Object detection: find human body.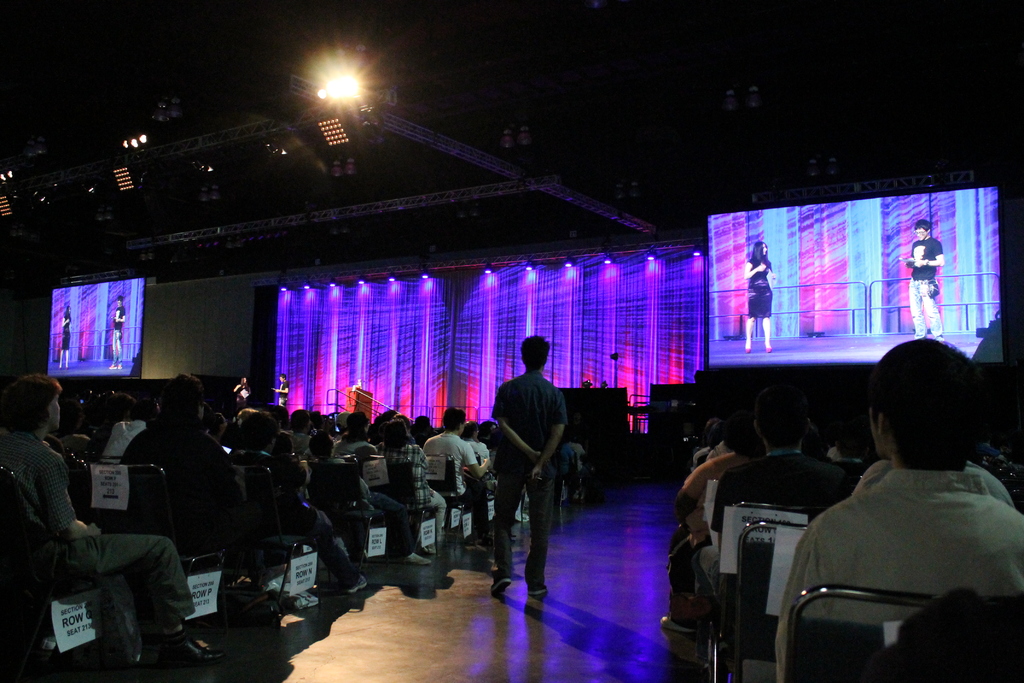
box(209, 411, 233, 448).
